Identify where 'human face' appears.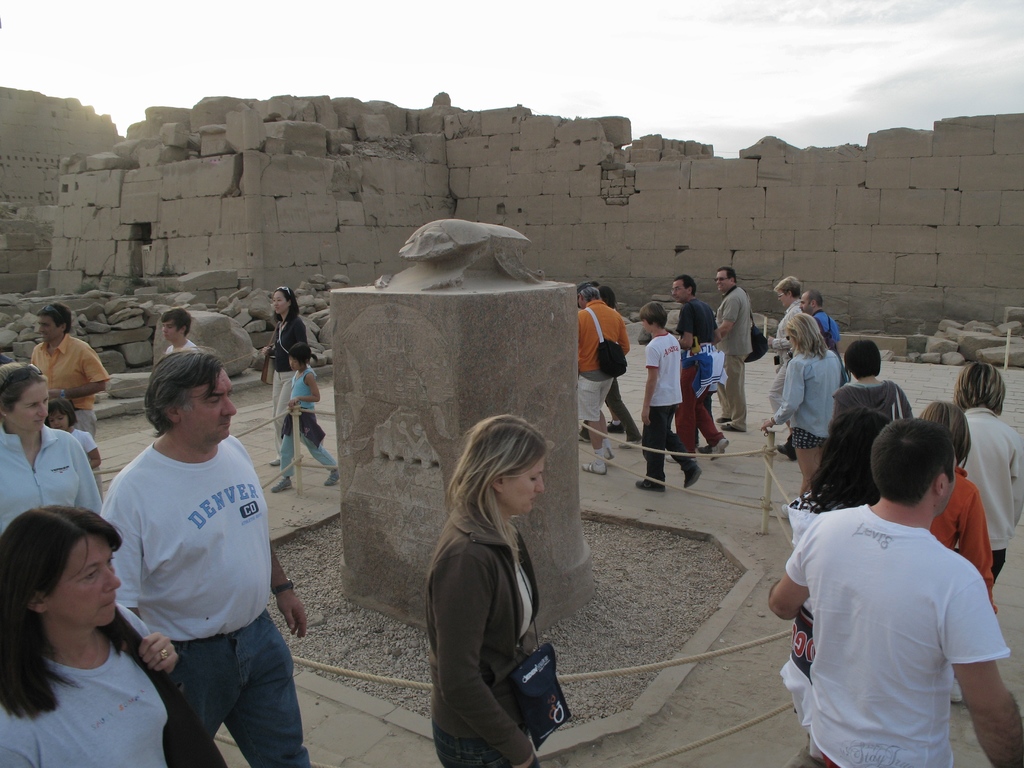
Appears at crop(49, 412, 75, 430).
